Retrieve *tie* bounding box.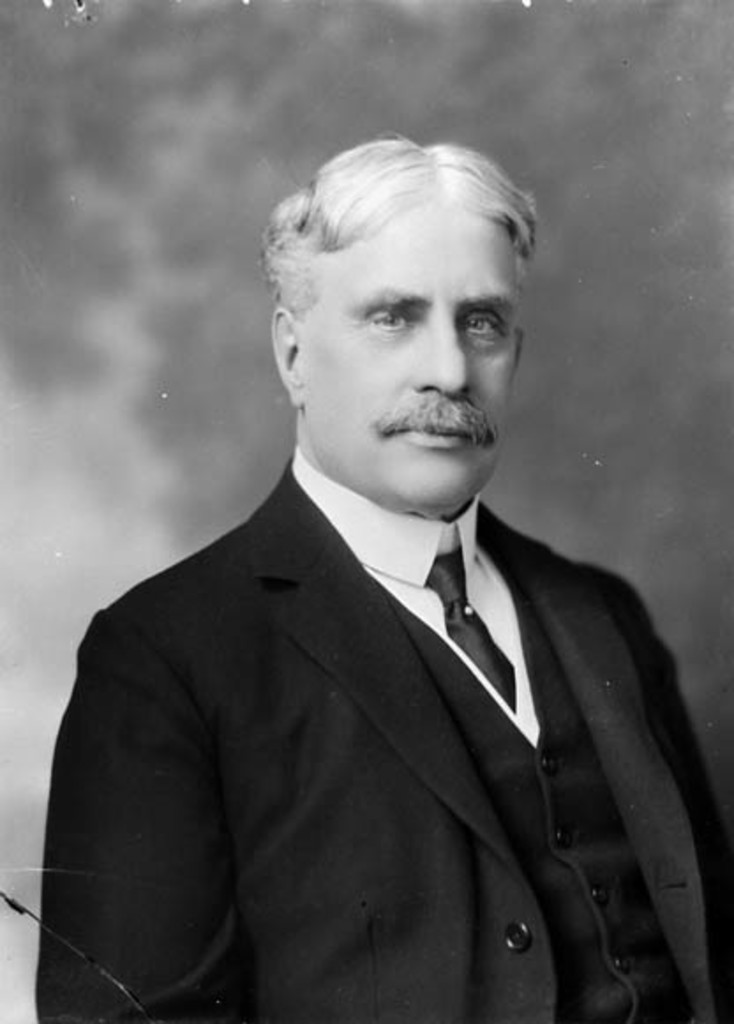
Bounding box: [411, 531, 517, 713].
